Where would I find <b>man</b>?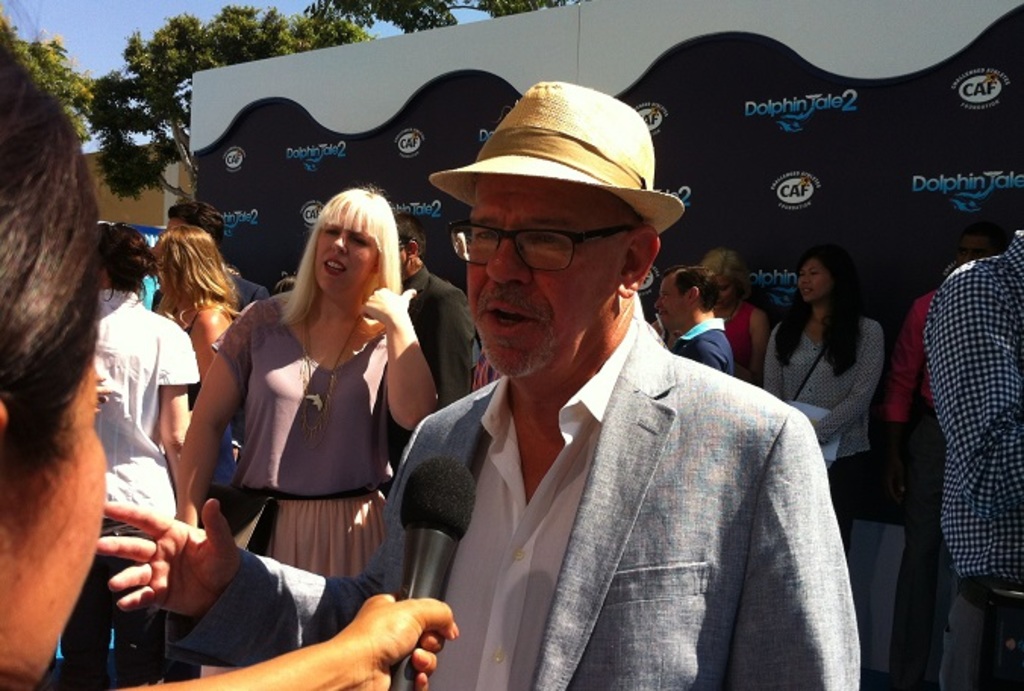
At x1=650 y1=264 x2=739 y2=376.
